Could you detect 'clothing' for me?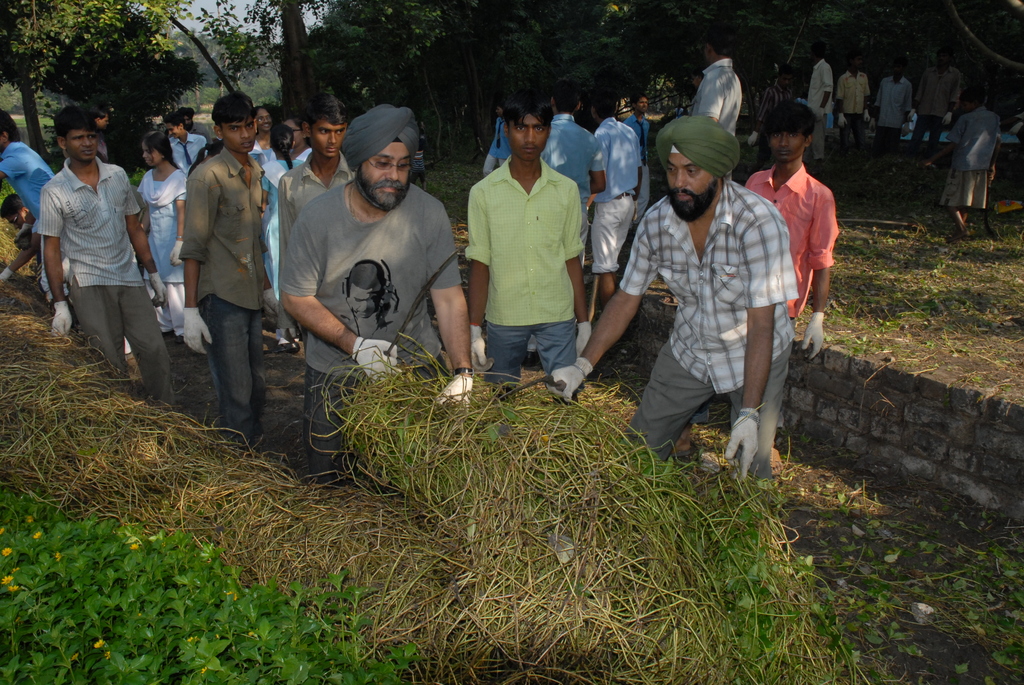
Detection result: (x1=294, y1=145, x2=315, y2=162).
